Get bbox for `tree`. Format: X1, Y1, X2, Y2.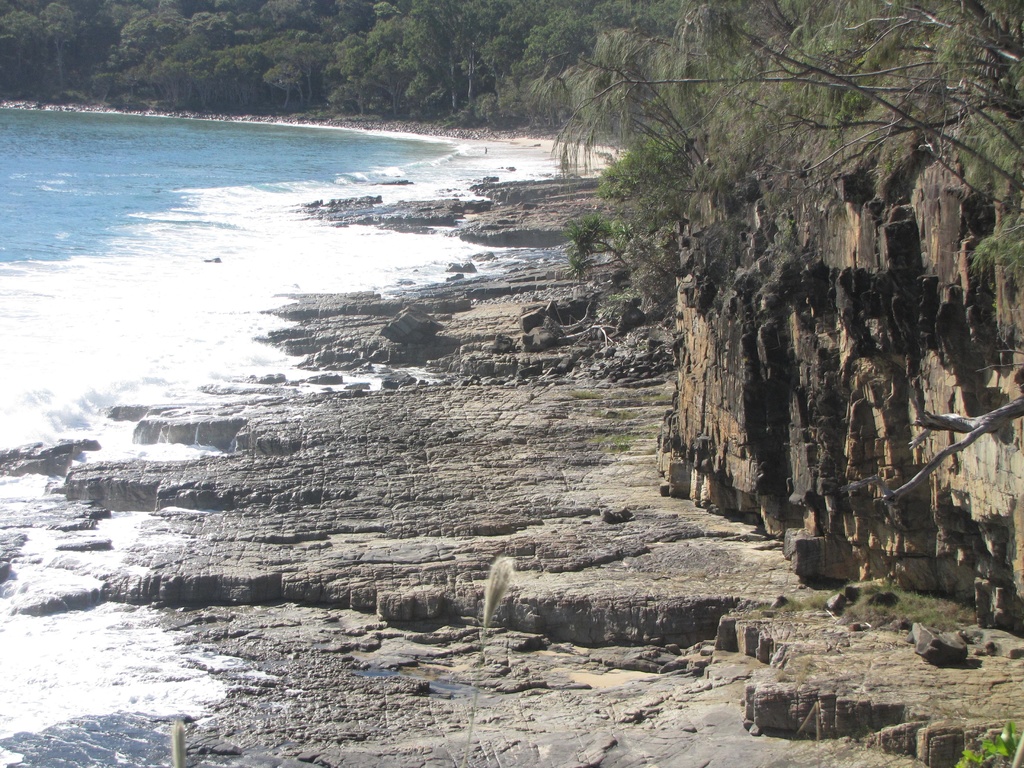
551, 0, 1023, 210.
